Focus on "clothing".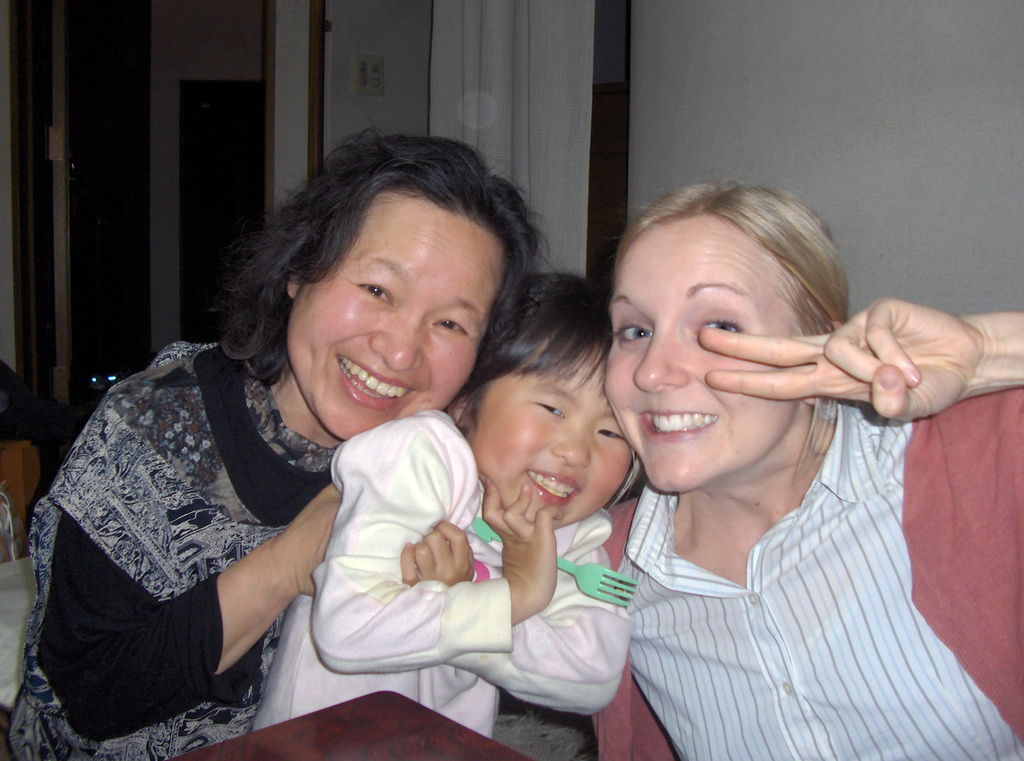
Focused at Rect(0, 359, 35, 566).
